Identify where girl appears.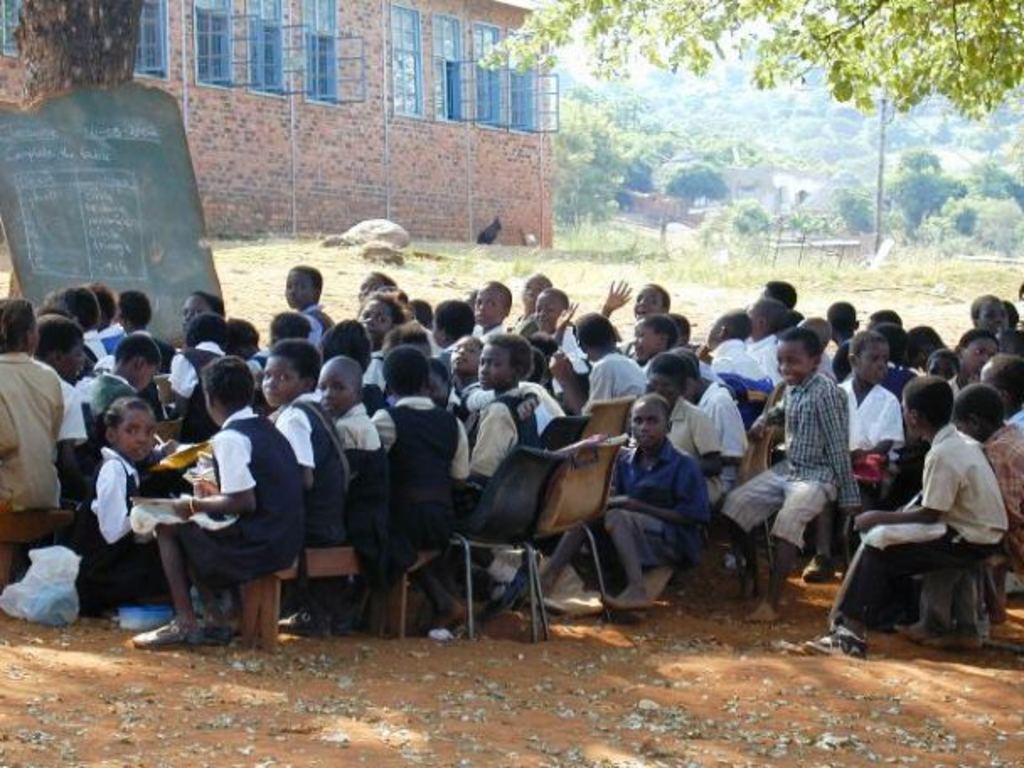
Appears at (x1=251, y1=344, x2=349, y2=534).
